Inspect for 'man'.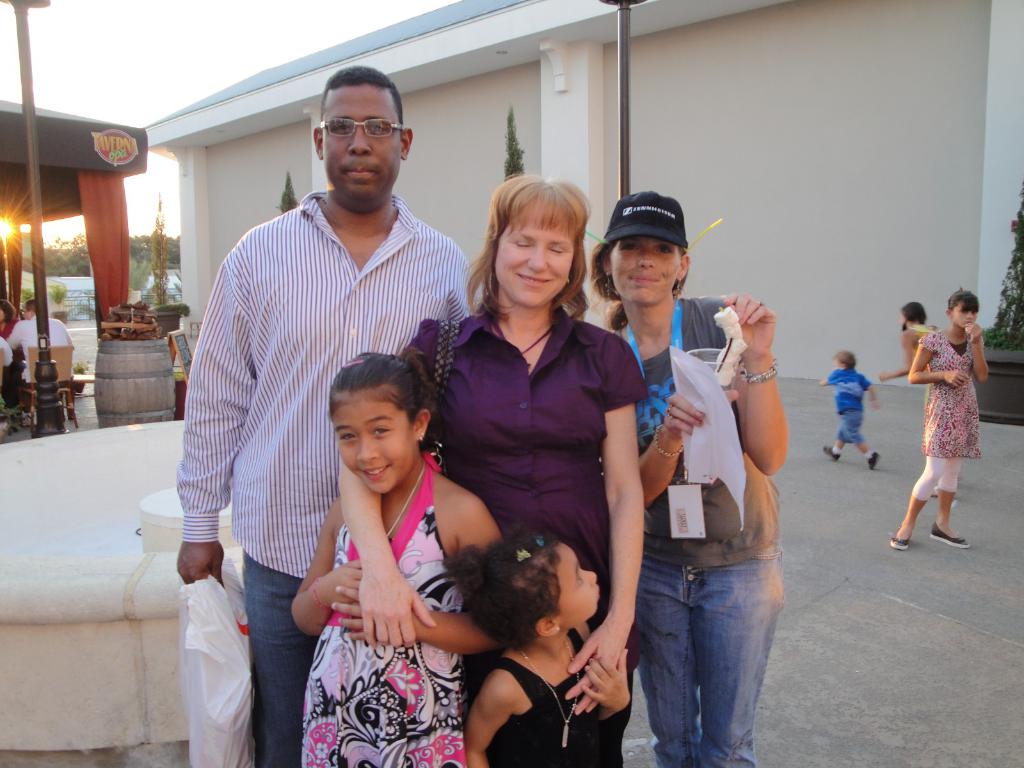
Inspection: [left=173, top=94, right=472, bottom=710].
